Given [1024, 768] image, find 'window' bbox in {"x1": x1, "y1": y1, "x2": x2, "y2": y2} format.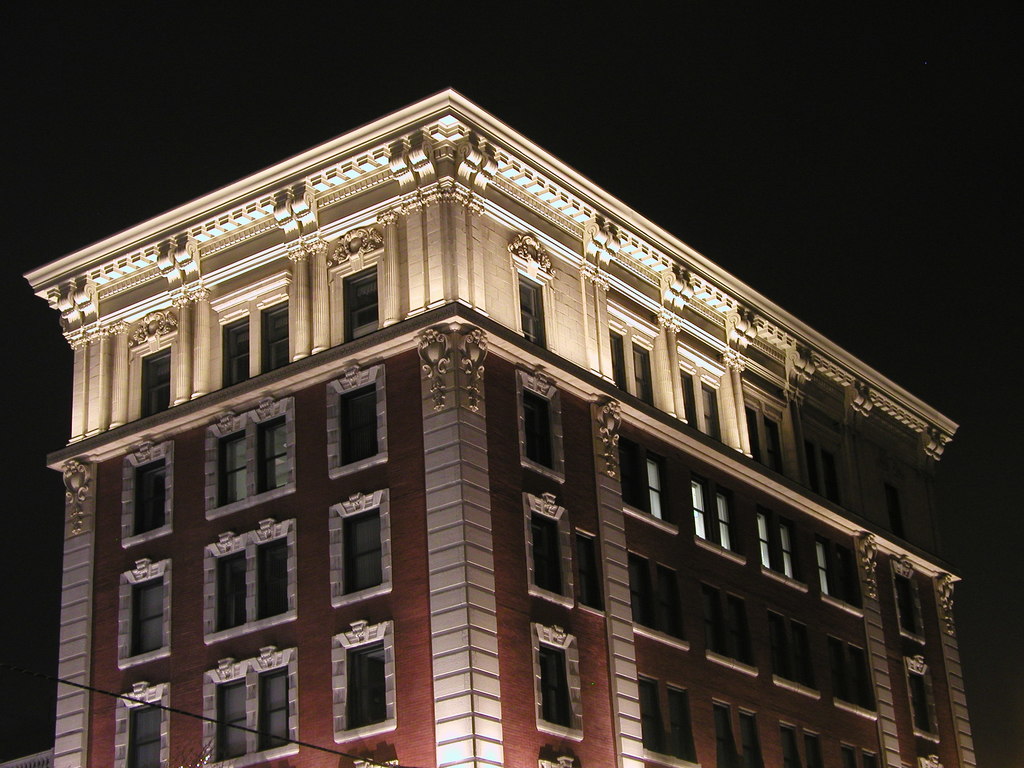
{"x1": 530, "y1": 624, "x2": 586, "y2": 744}.
